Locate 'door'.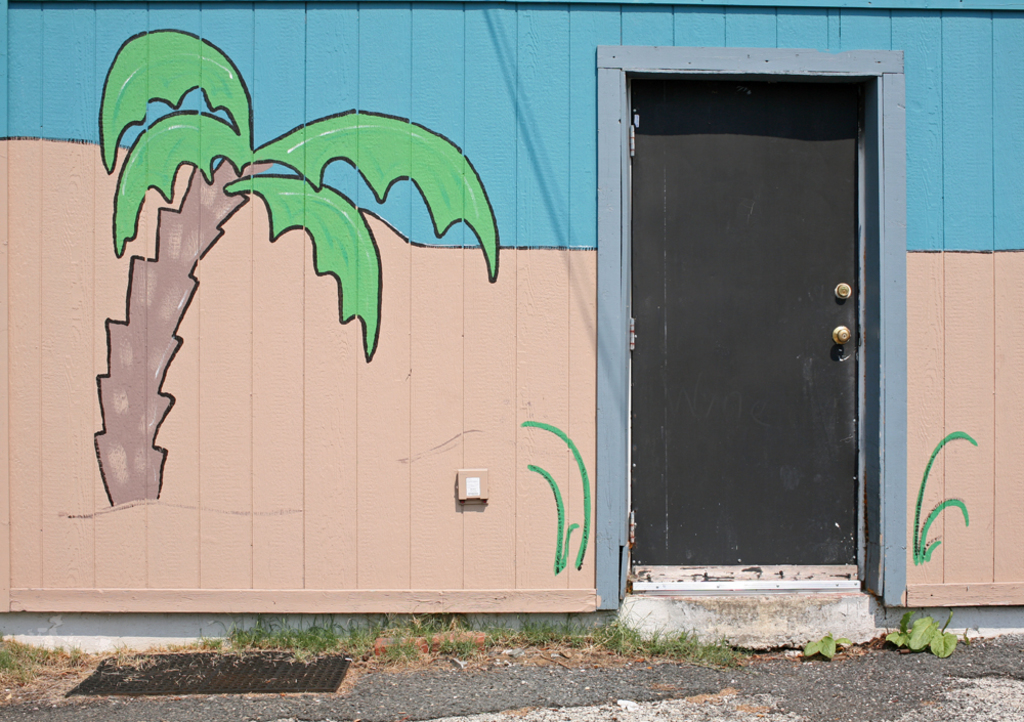
Bounding box: <bbox>629, 76, 861, 563</bbox>.
